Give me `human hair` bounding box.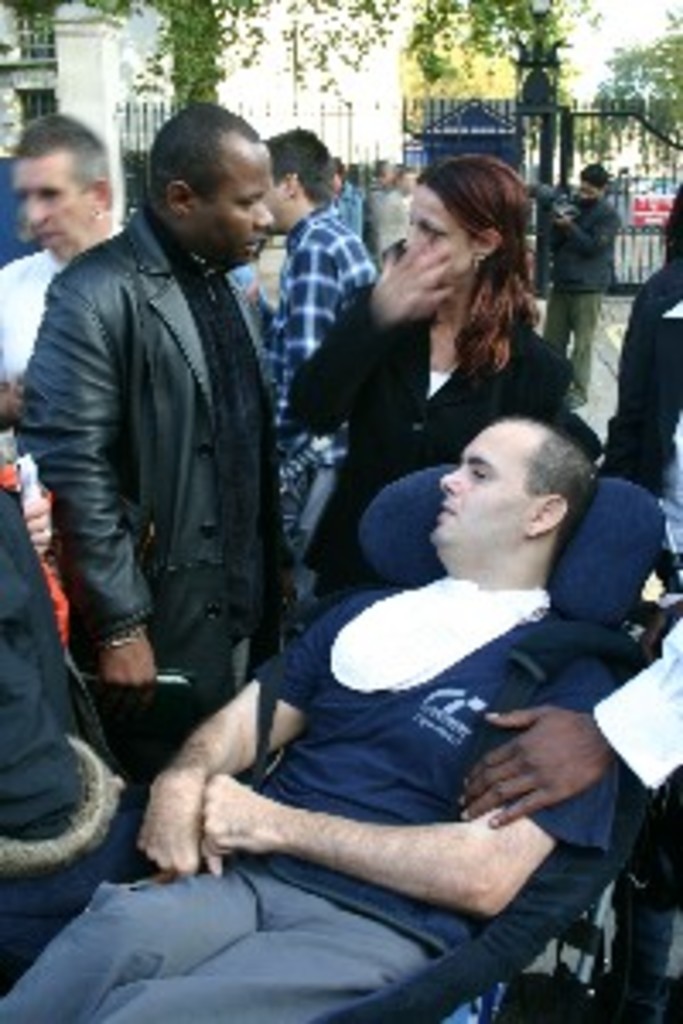
{"left": 256, "top": 123, "right": 352, "bottom": 212}.
